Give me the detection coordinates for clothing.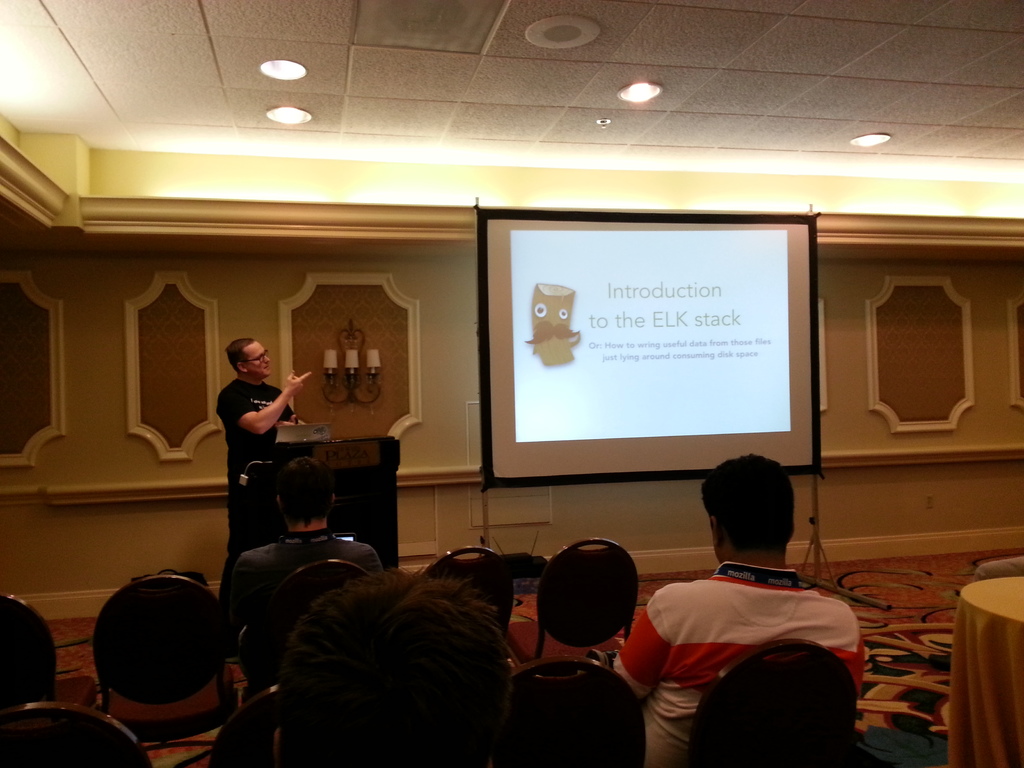
(left=216, top=373, right=292, bottom=598).
